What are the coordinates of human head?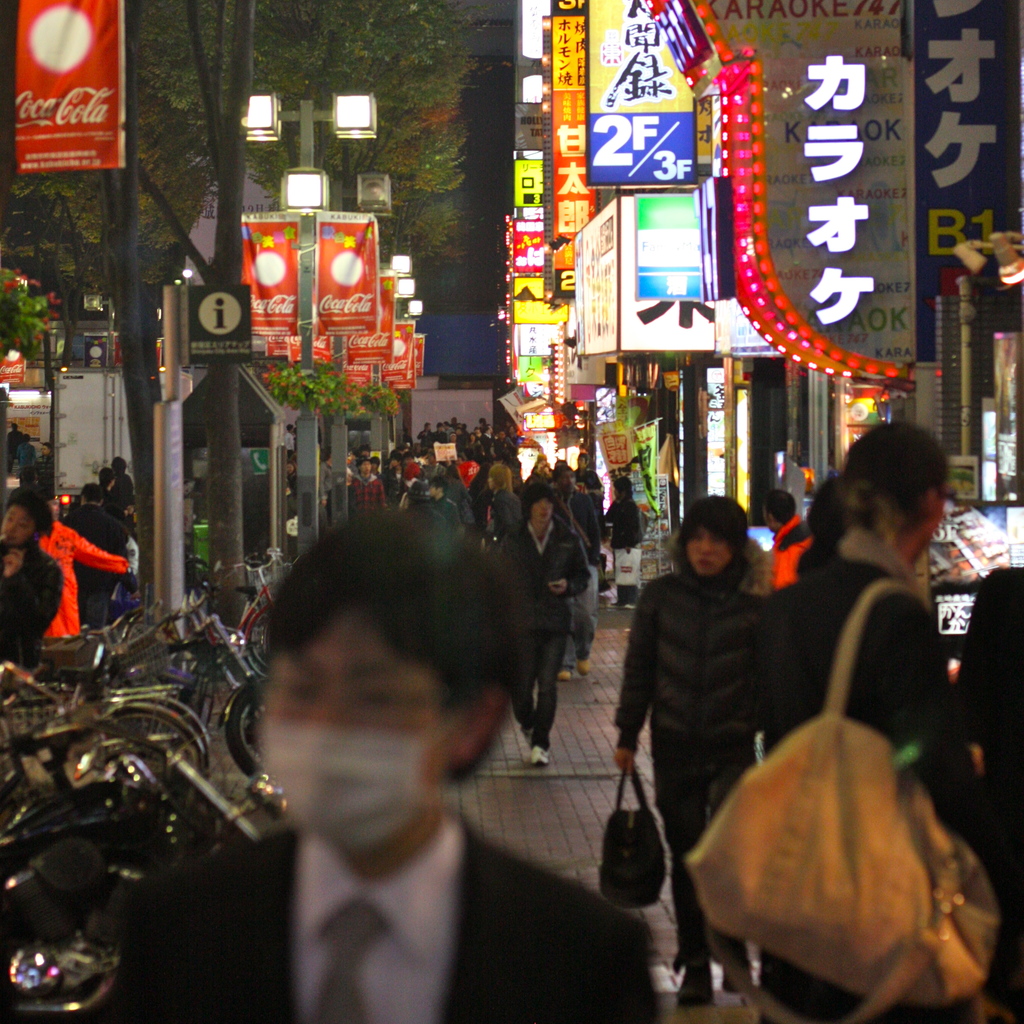
[left=241, top=502, right=582, bottom=868].
